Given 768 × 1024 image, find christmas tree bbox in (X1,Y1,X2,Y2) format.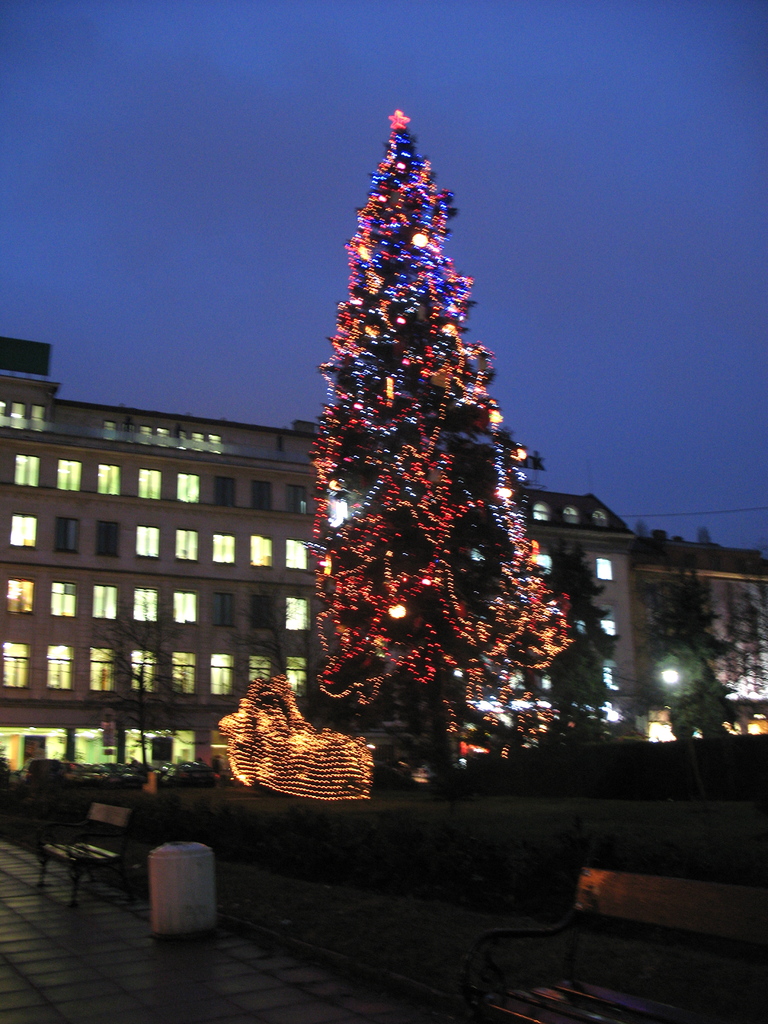
(288,106,584,765).
